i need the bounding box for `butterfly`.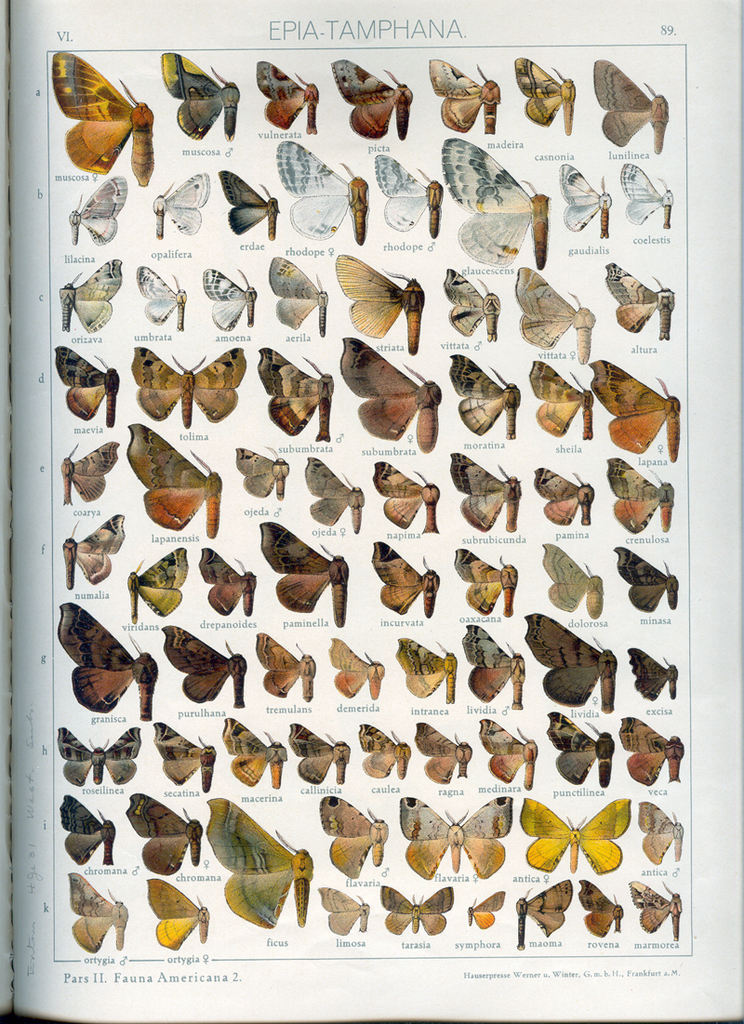
Here it is: {"left": 46, "top": 52, "right": 155, "bottom": 183}.
